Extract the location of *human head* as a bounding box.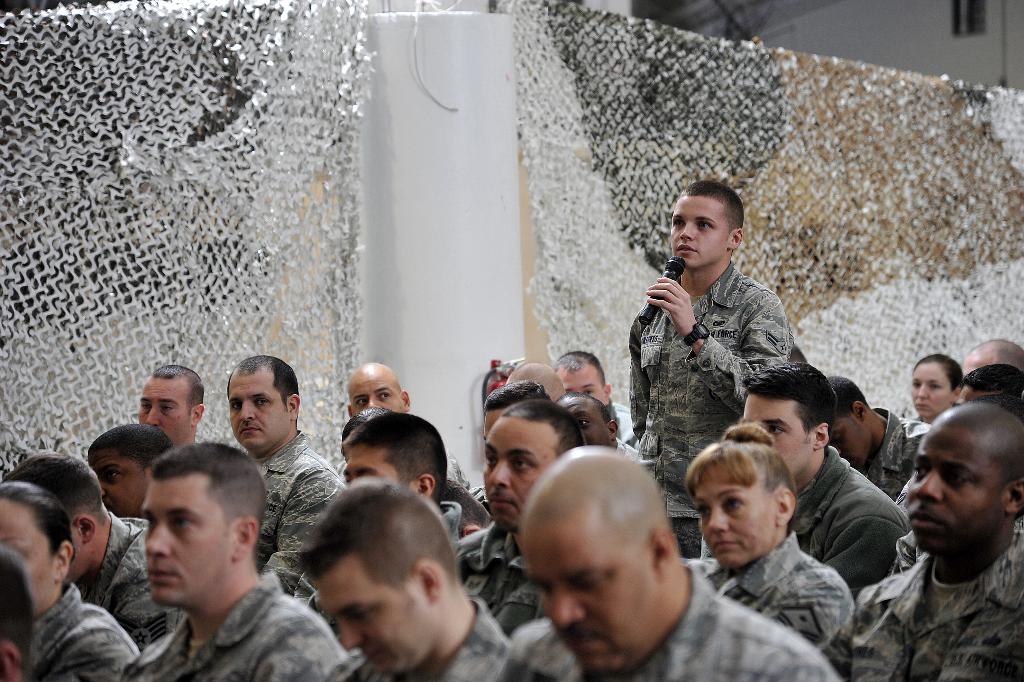
{"x1": 961, "y1": 364, "x2": 1023, "y2": 402}.
